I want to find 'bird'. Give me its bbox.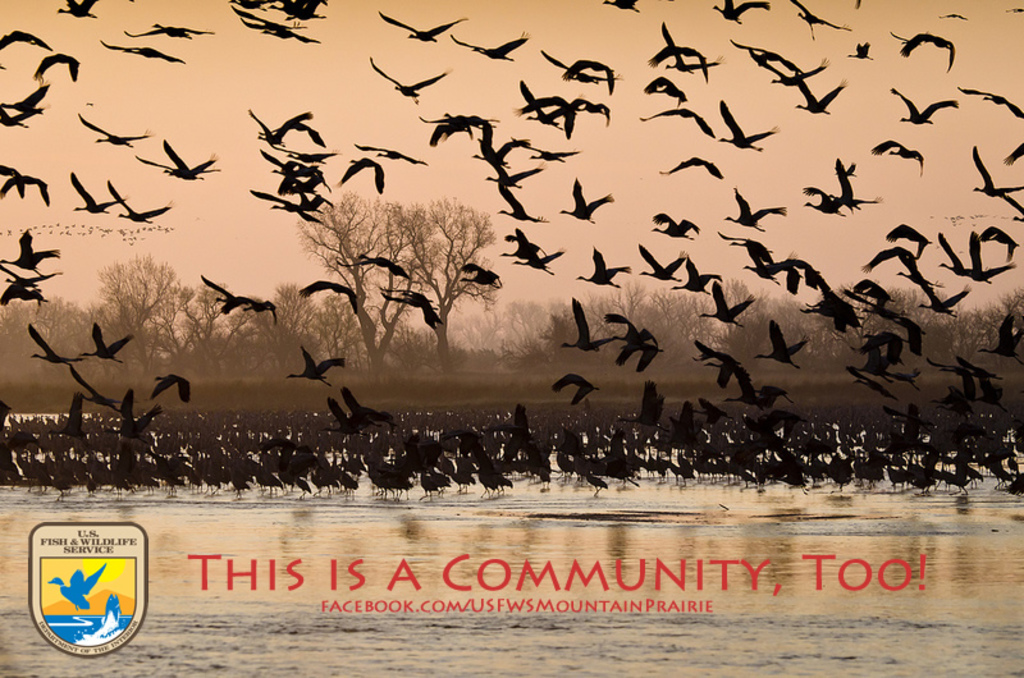
869:134:923:178.
